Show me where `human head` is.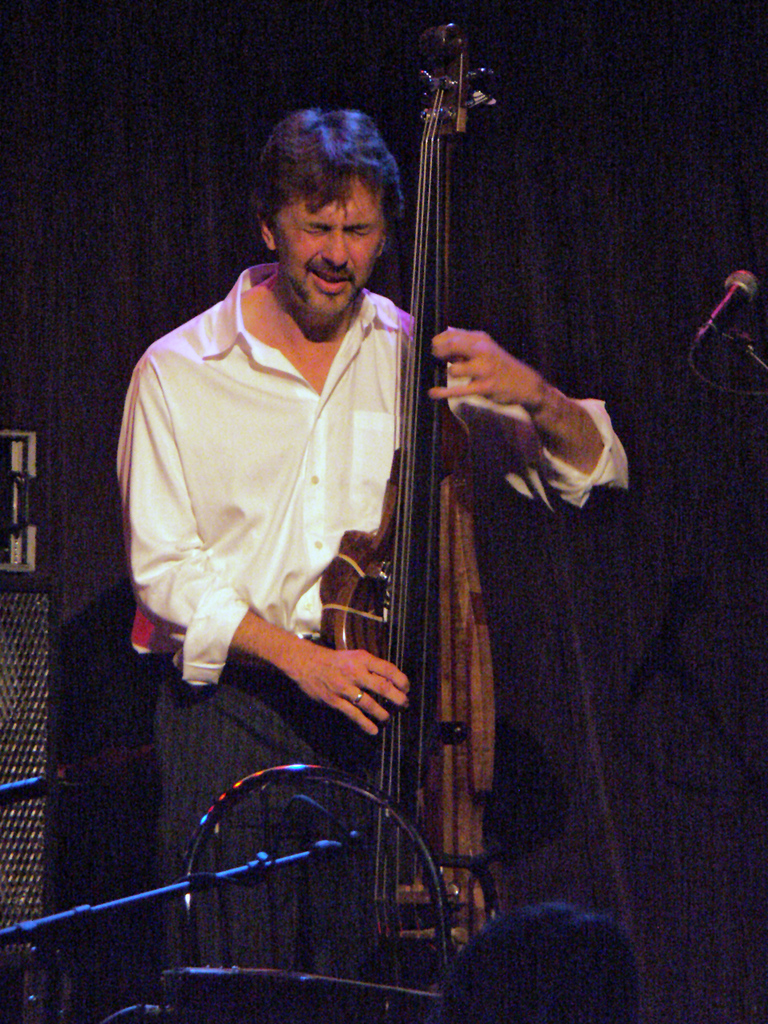
`human head` is at [242, 106, 414, 288].
